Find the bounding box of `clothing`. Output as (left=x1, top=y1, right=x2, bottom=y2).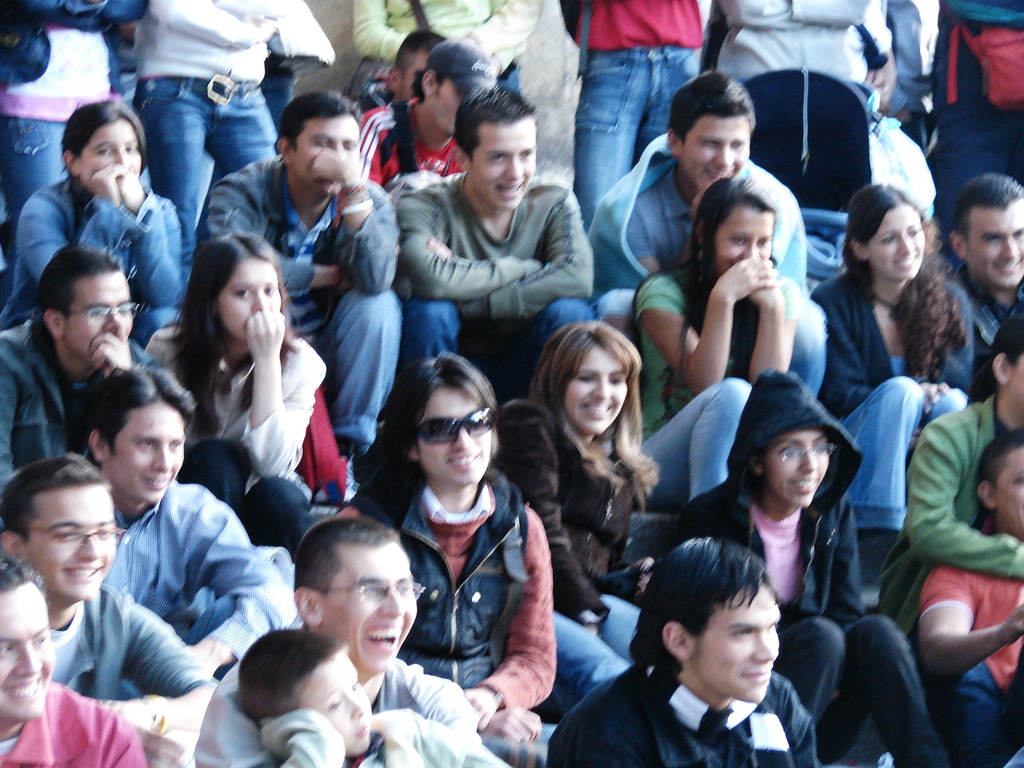
(left=941, top=254, right=1023, bottom=396).
